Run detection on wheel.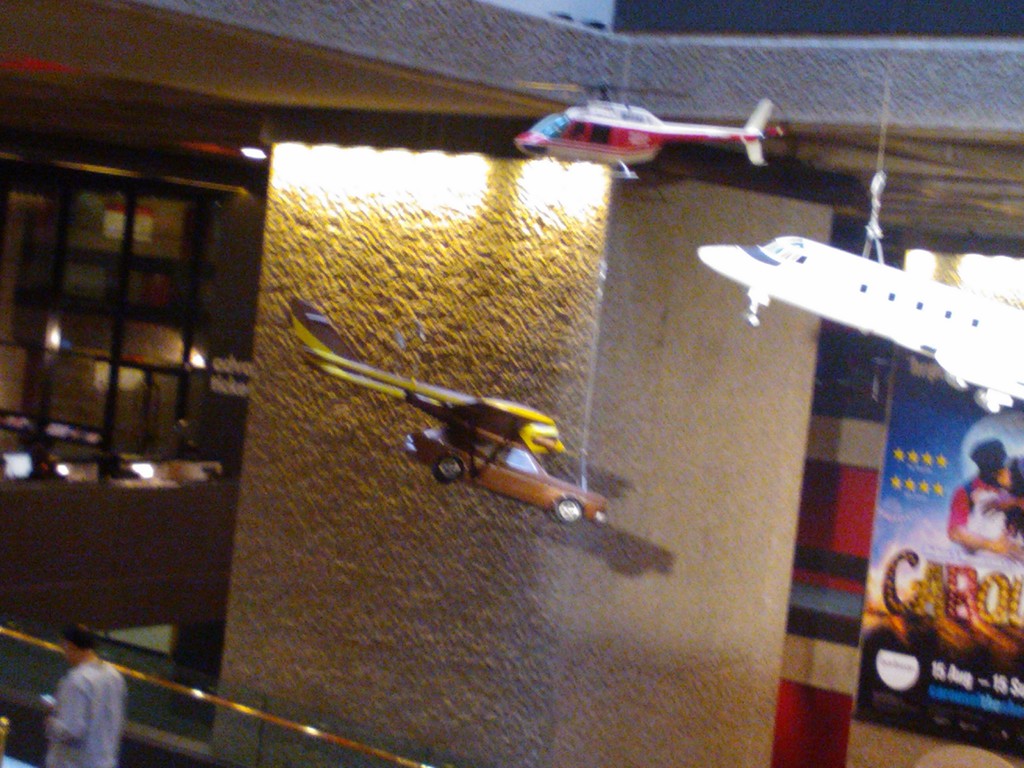
Result: locate(434, 460, 461, 484).
